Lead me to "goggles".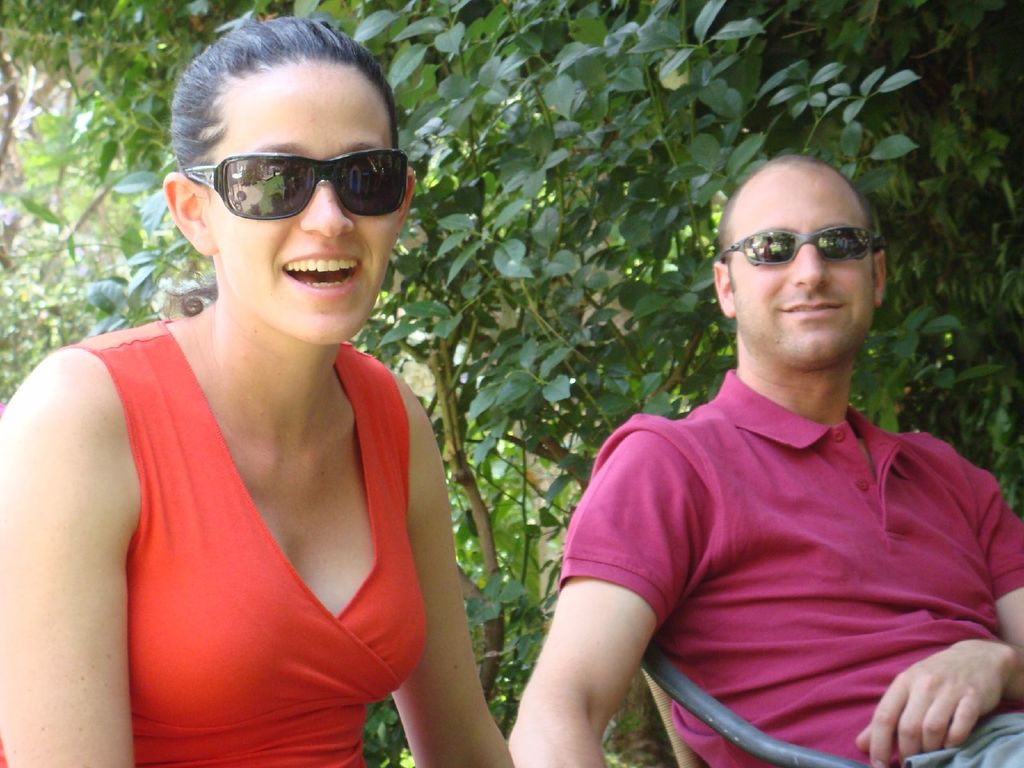
Lead to [left=184, top=140, right=417, bottom=227].
